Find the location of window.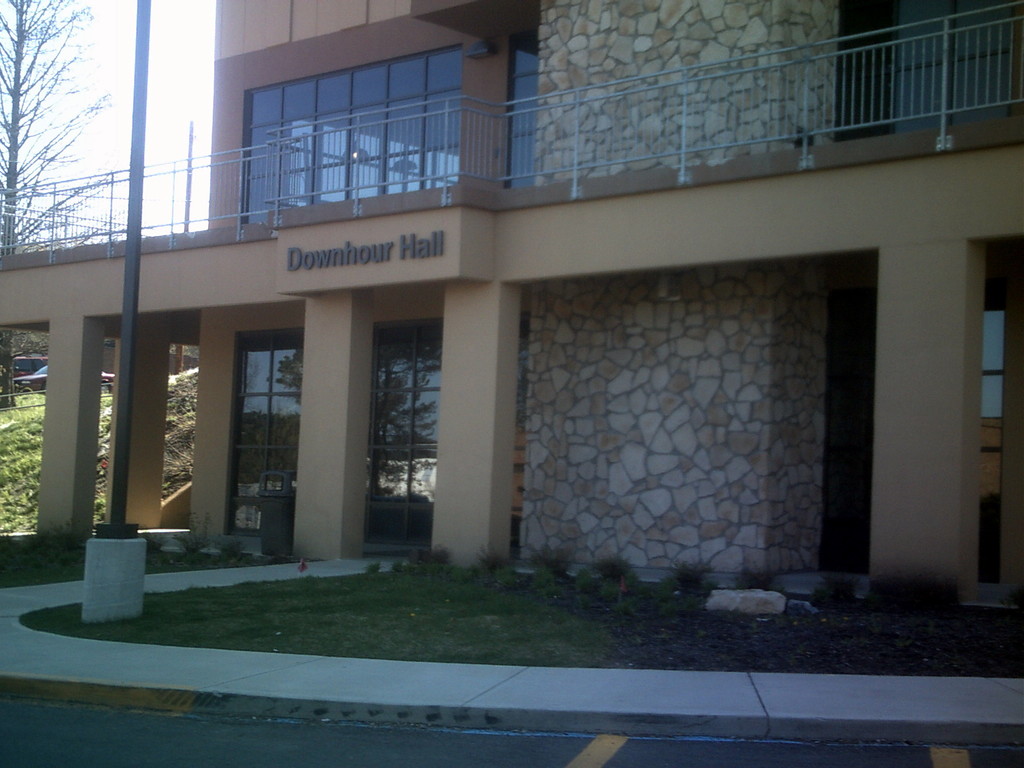
Location: [x1=360, y1=321, x2=444, y2=545].
